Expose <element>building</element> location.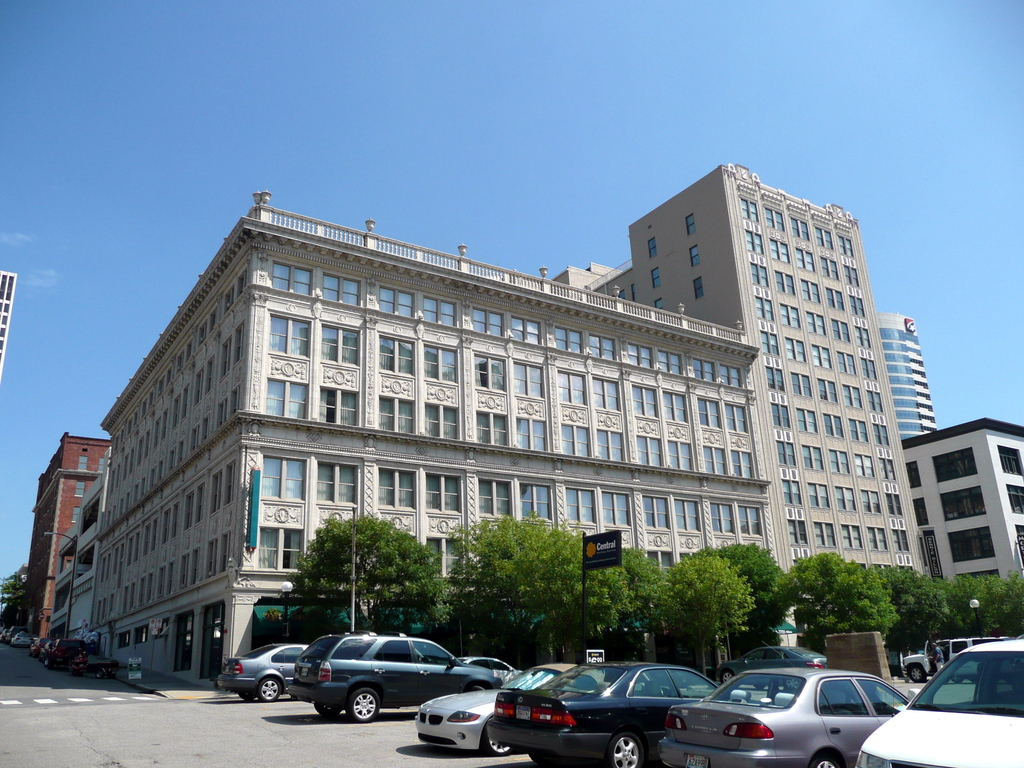
Exposed at bbox=[21, 433, 110, 634].
